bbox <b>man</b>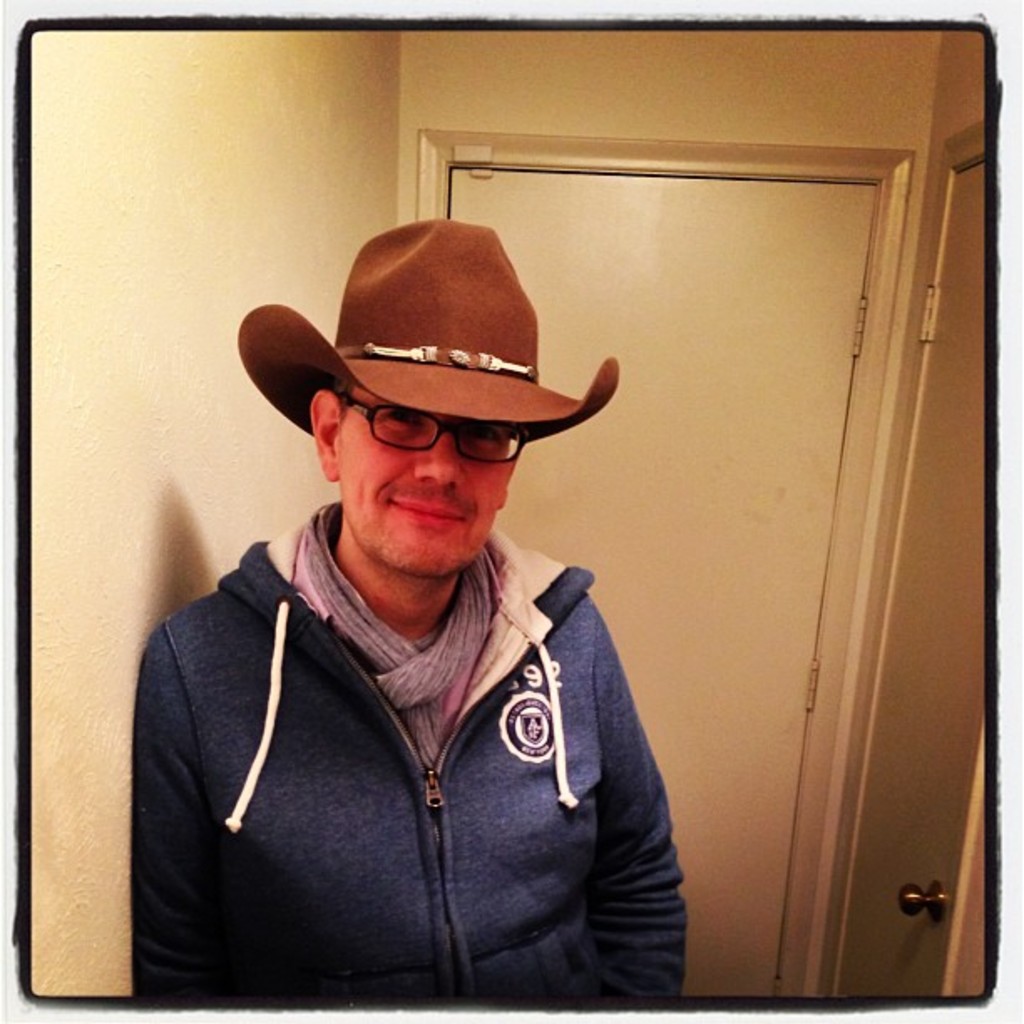
left=125, top=214, right=706, bottom=1004
